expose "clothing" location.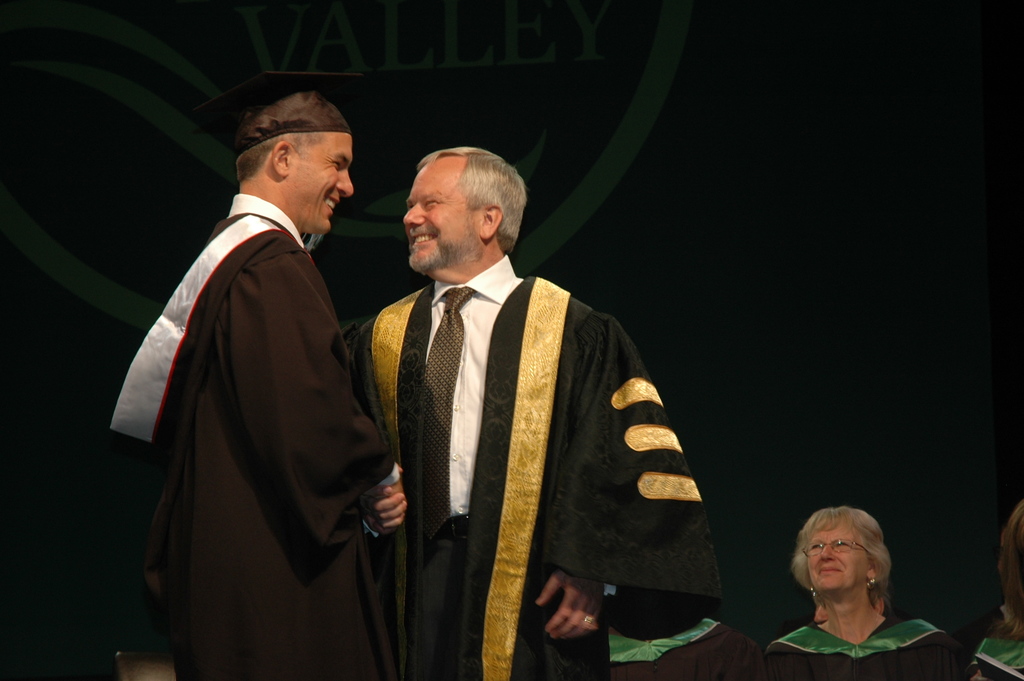
Exposed at bbox=[755, 606, 940, 680].
